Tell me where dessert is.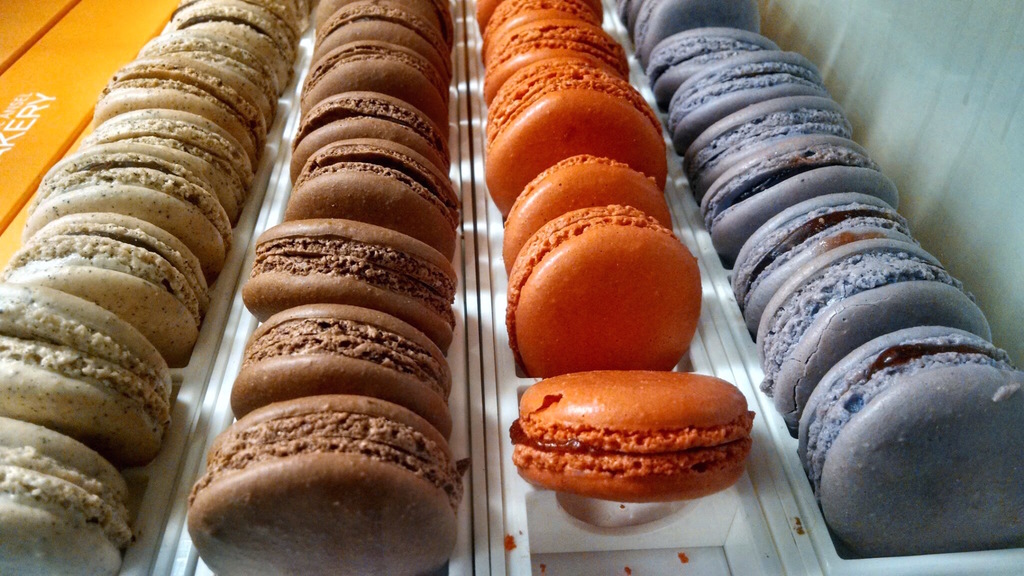
dessert is at box(476, 69, 664, 196).
